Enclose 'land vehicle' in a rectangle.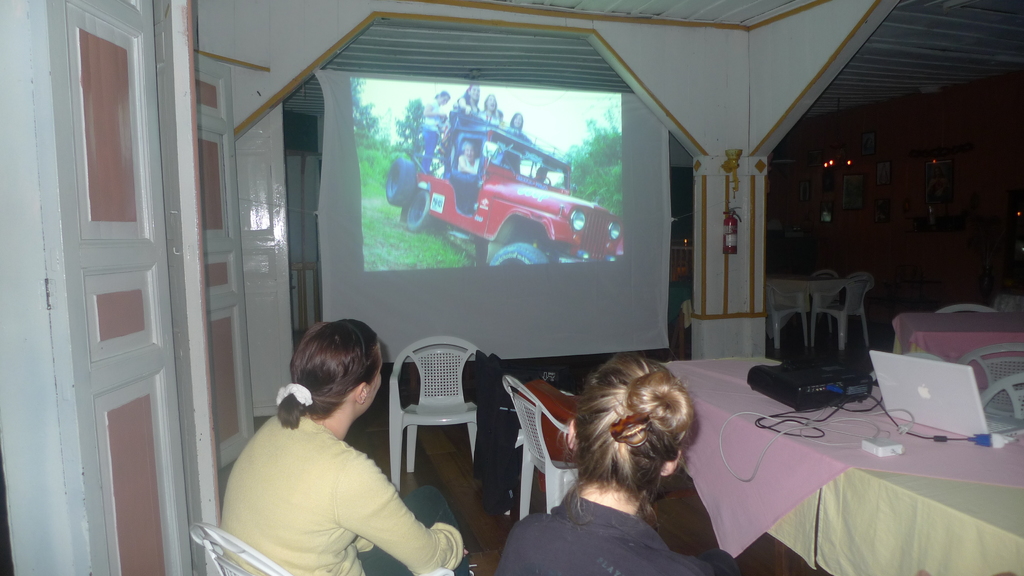
x1=356, y1=70, x2=633, y2=274.
